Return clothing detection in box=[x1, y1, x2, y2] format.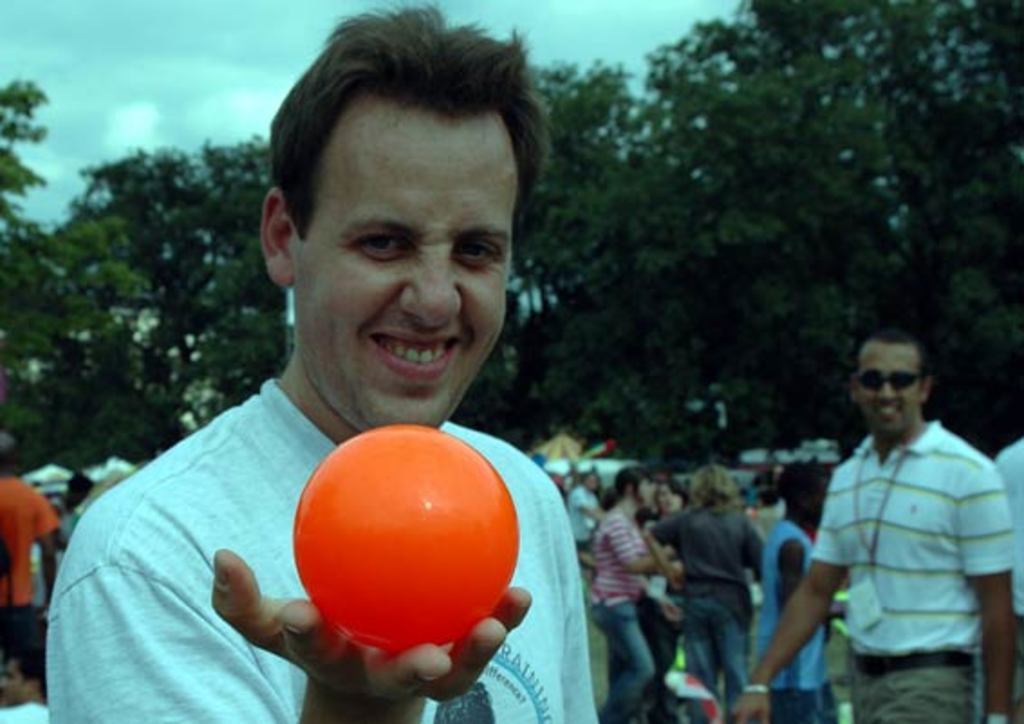
box=[760, 509, 838, 722].
